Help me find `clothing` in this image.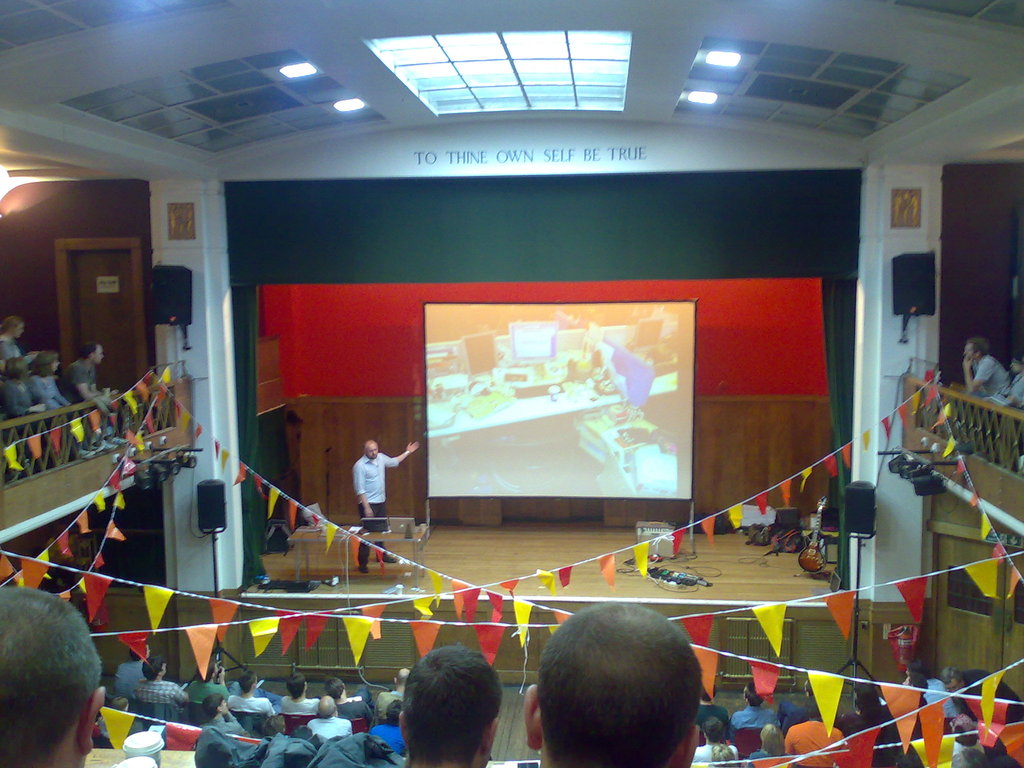
Found it: 112,657,147,700.
